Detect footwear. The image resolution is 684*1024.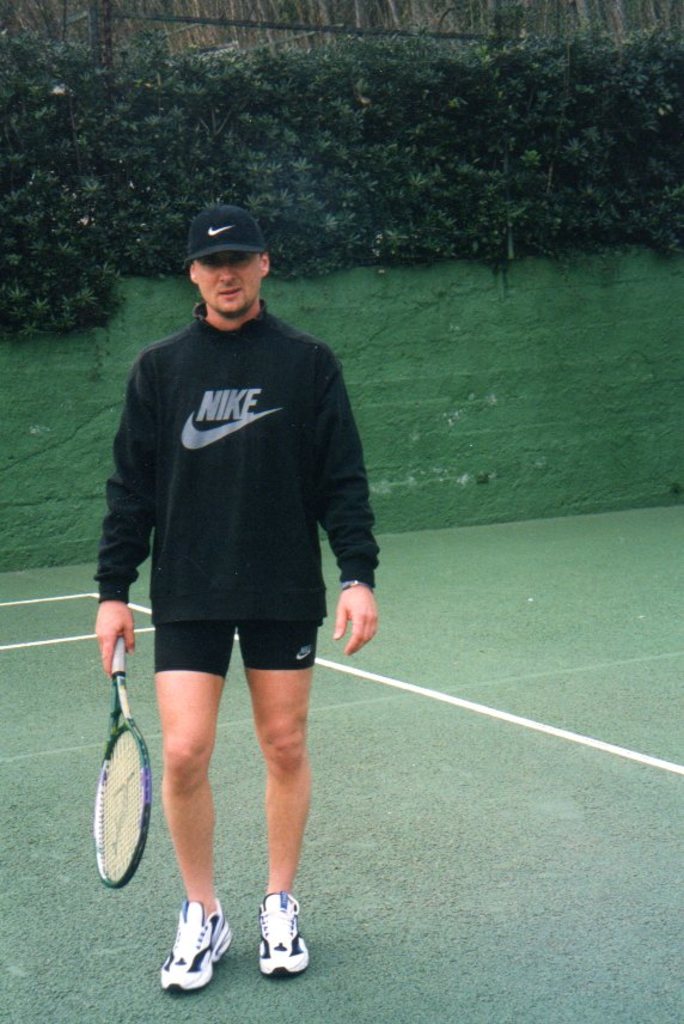
x1=254, y1=889, x2=318, y2=976.
